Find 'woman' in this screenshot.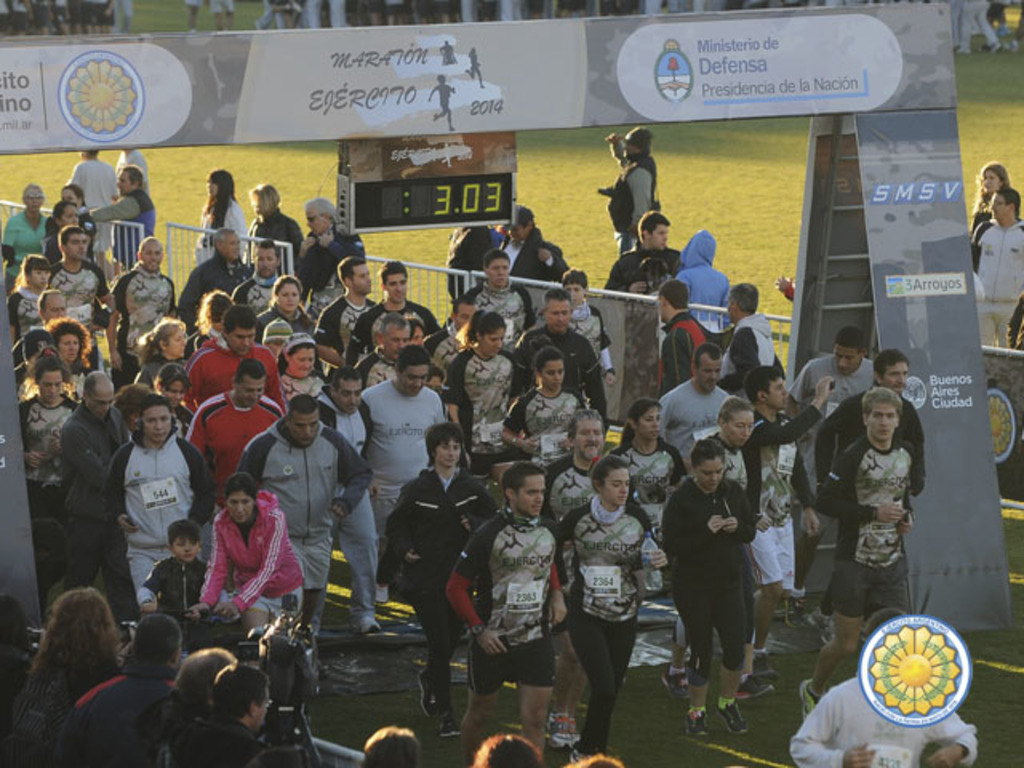
The bounding box for 'woman' is select_region(8, 251, 53, 346).
